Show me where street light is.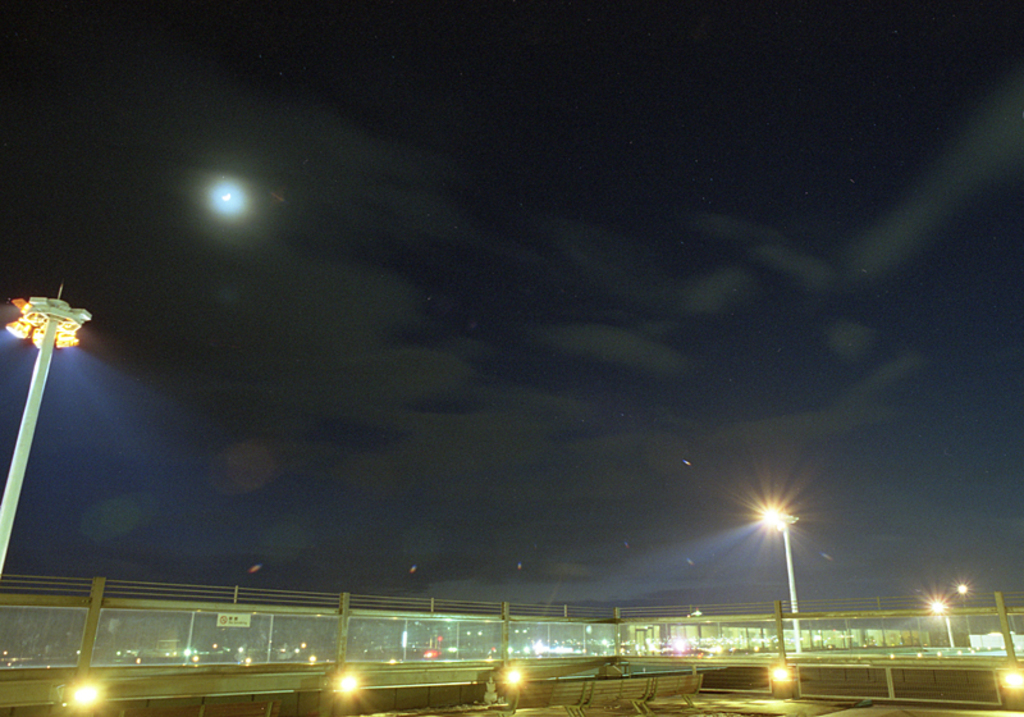
street light is at detection(332, 673, 361, 716).
